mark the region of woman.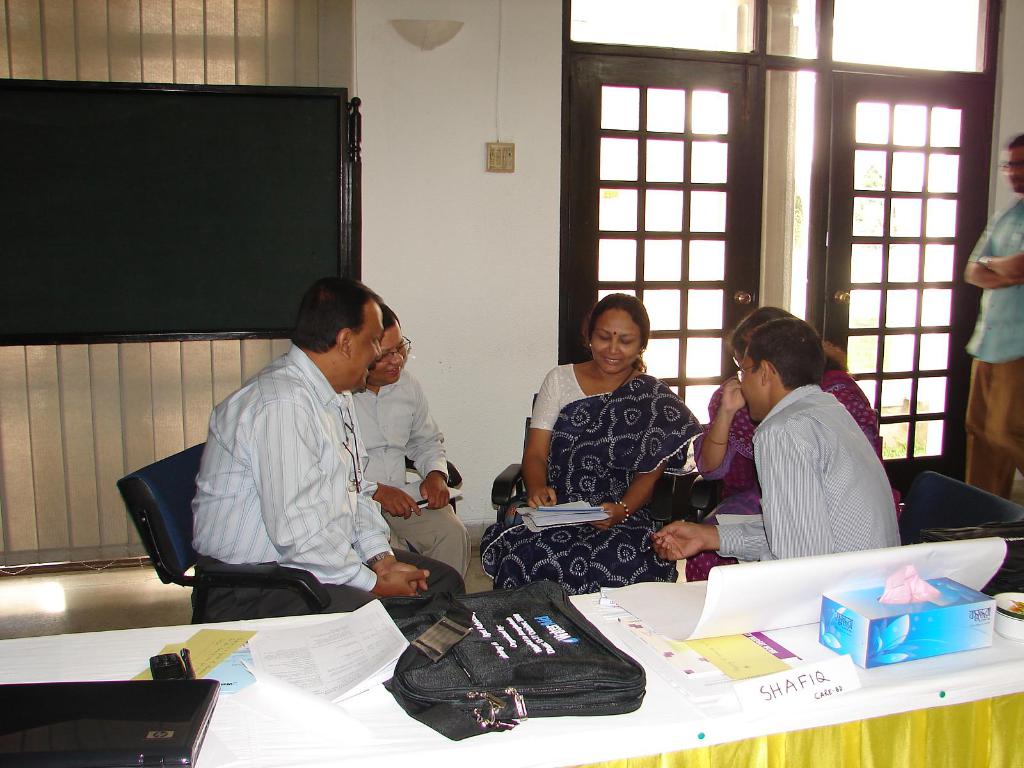
Region: pyautogui.locateOnScreen(684, 302, 904, 585).
